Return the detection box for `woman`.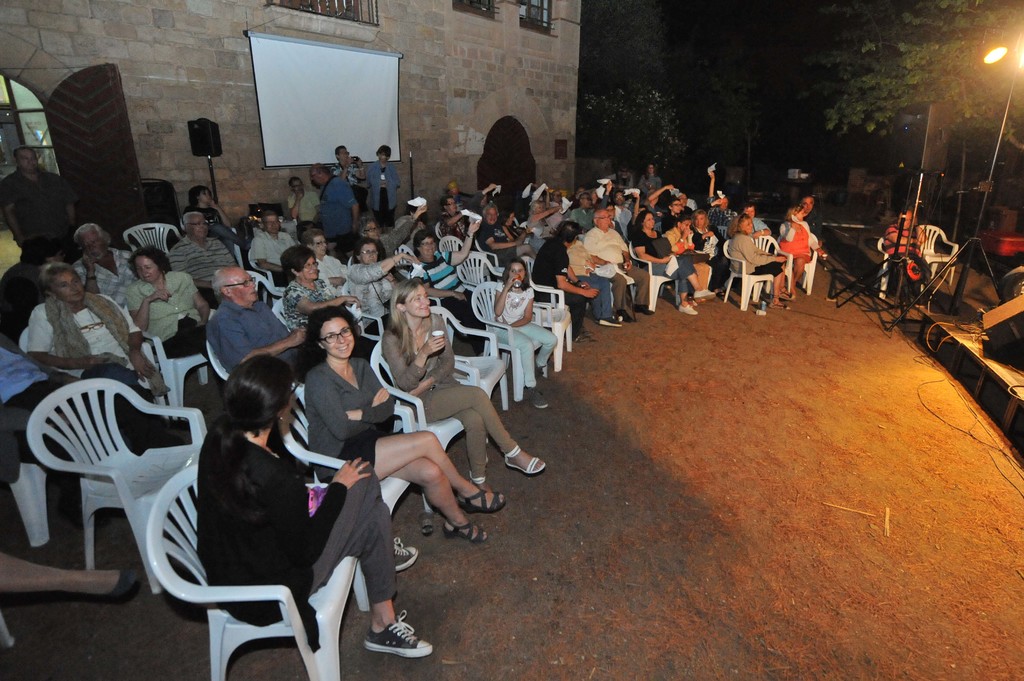
l=382, t=277, r=545, b=490.
